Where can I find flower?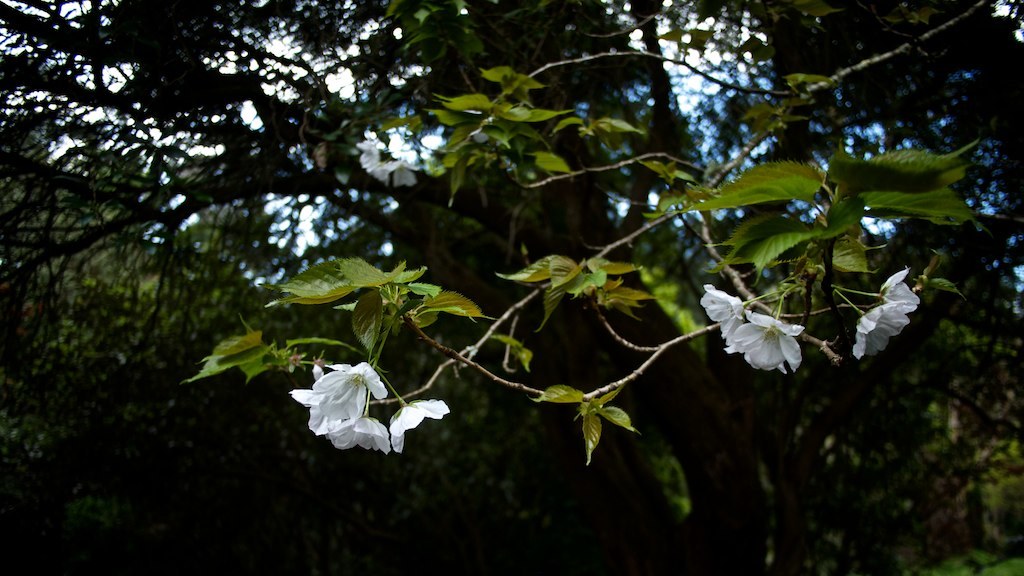
You can find it at <region>698, 280, 750, 344</region>.
